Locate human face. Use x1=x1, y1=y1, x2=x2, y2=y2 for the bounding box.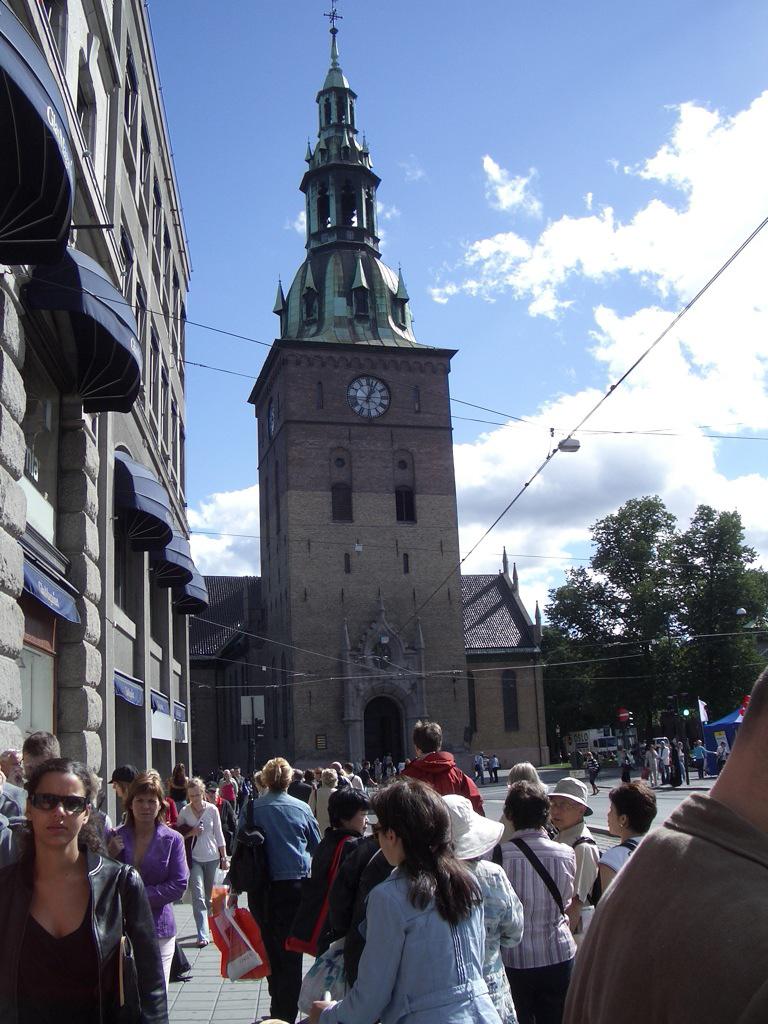
x1=607, y1=801, x2=616, y2=829.
